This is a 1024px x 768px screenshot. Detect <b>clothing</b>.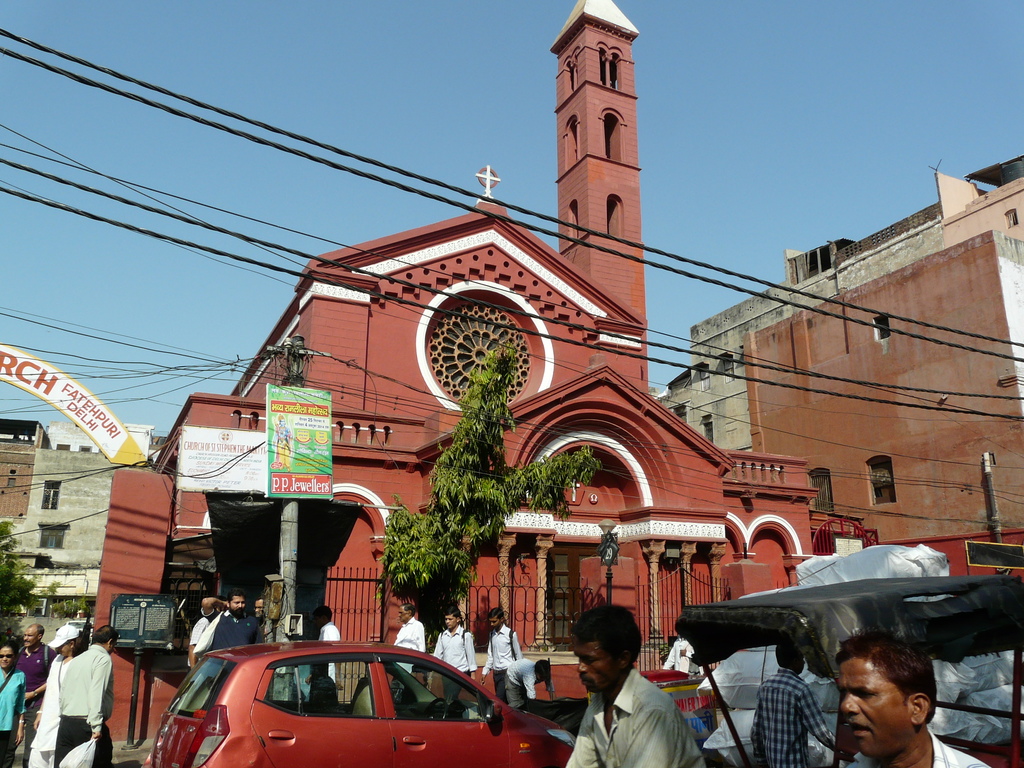
(left=481, top=623, right=523, bottom=701).
